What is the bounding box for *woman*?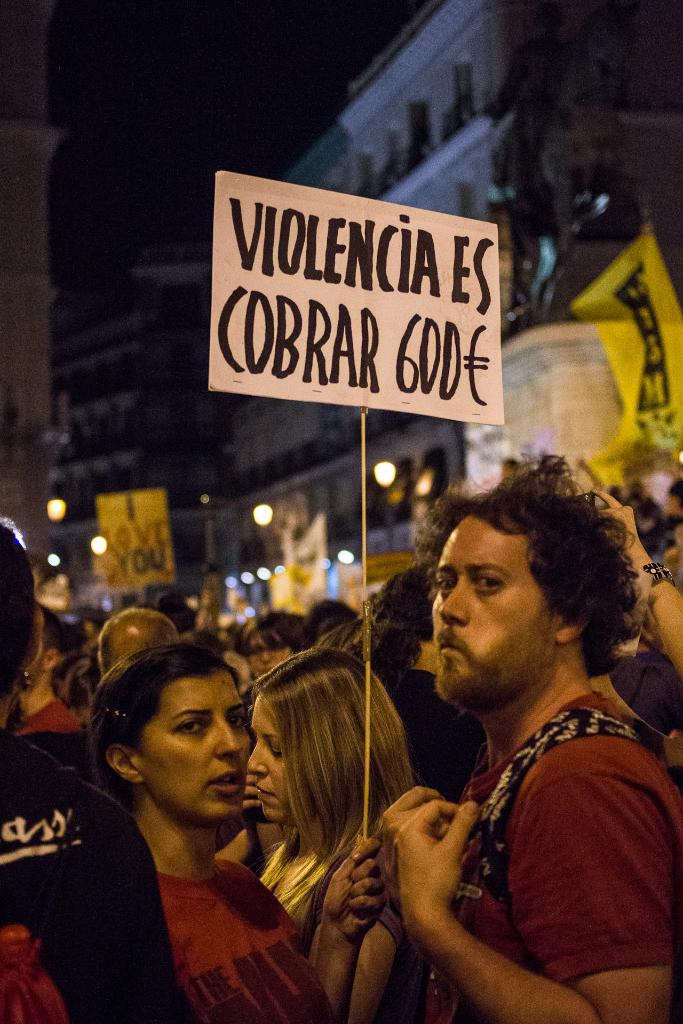
pyautogui.locateOnScreen(353, 559, 484, 816).
